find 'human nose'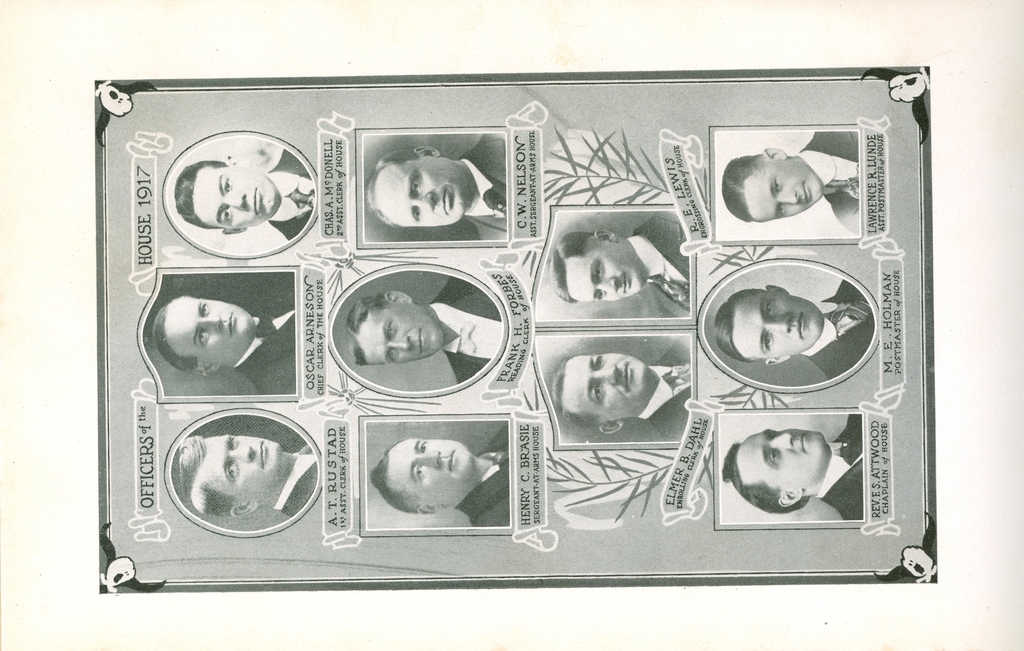
596:362:624:384
